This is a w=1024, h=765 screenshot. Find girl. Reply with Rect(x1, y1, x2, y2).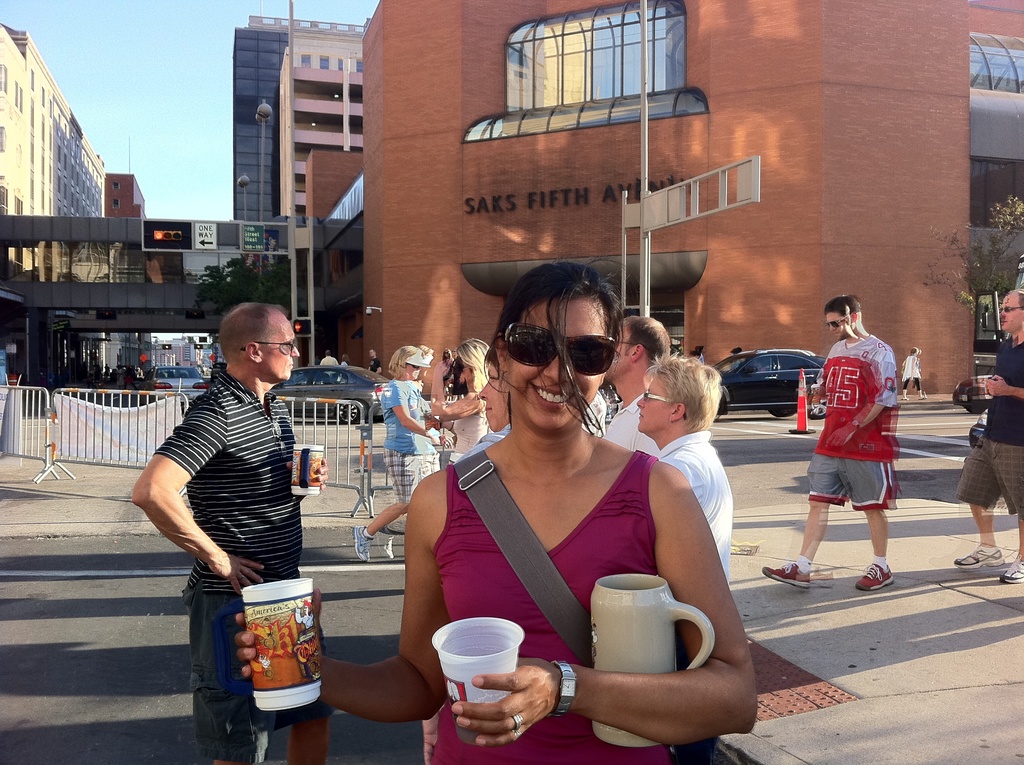
Rect(240, 252, 759, 764).
